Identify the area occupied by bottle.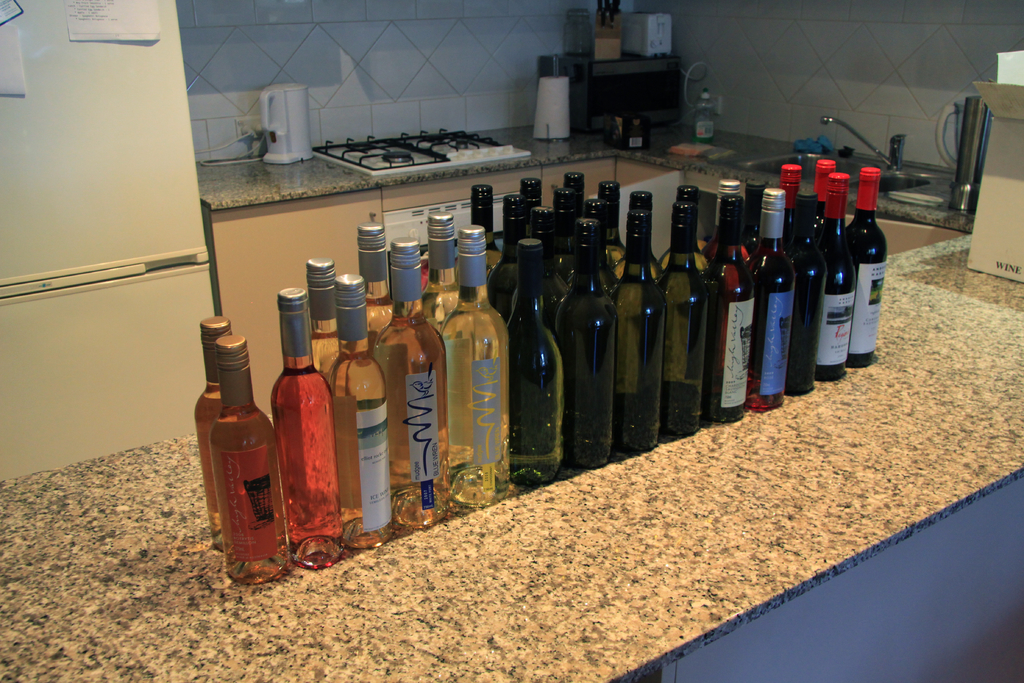
Area: Rect(523, 181, 541, 194).
